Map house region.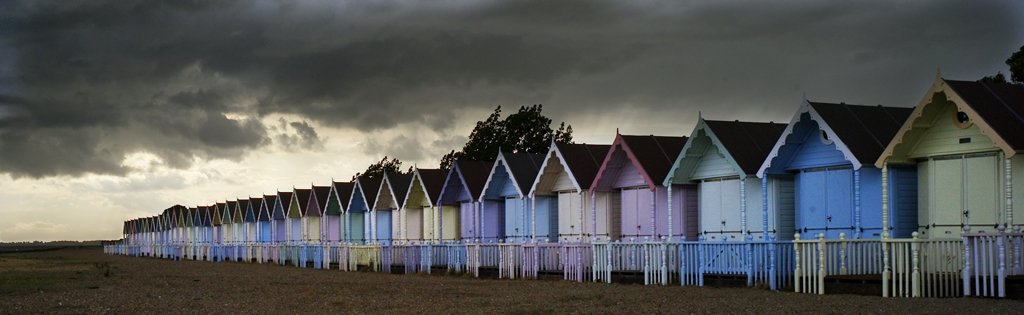
Mapped to [x1=530, y1=139, x2=614, y2=276].
